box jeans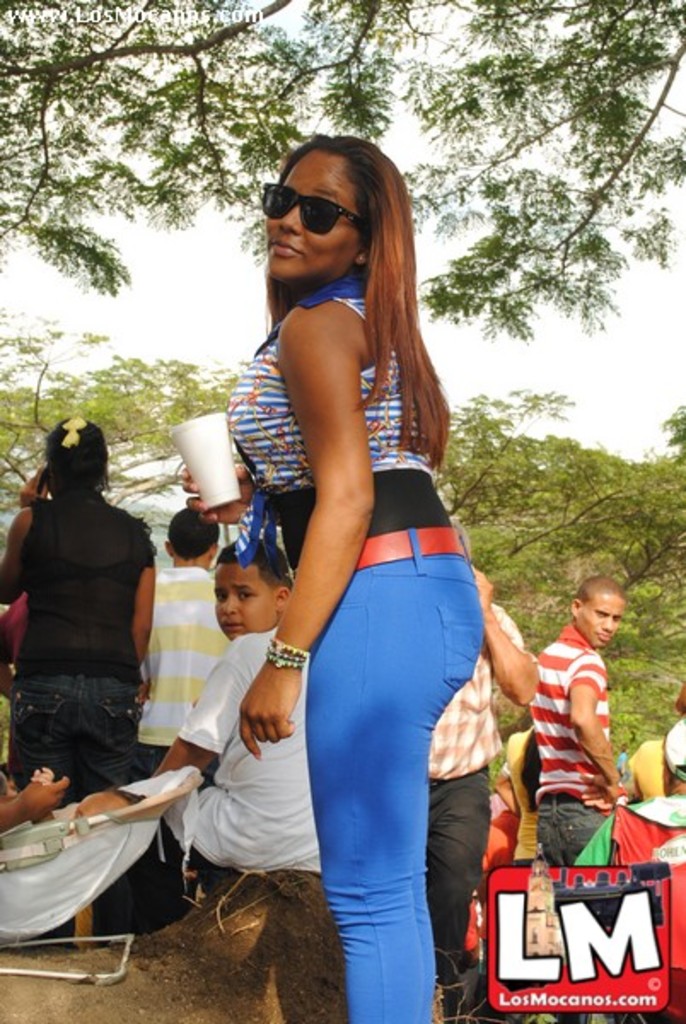
locate(427, 782, 502, 968)
